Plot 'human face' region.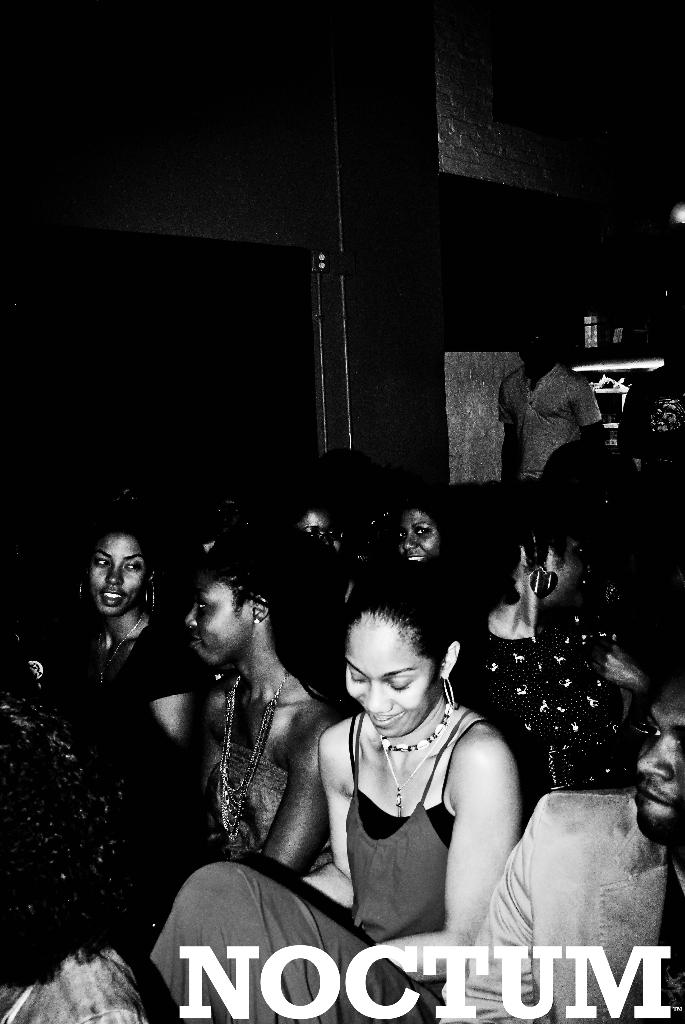
Plotted at 181 564 237 668.
